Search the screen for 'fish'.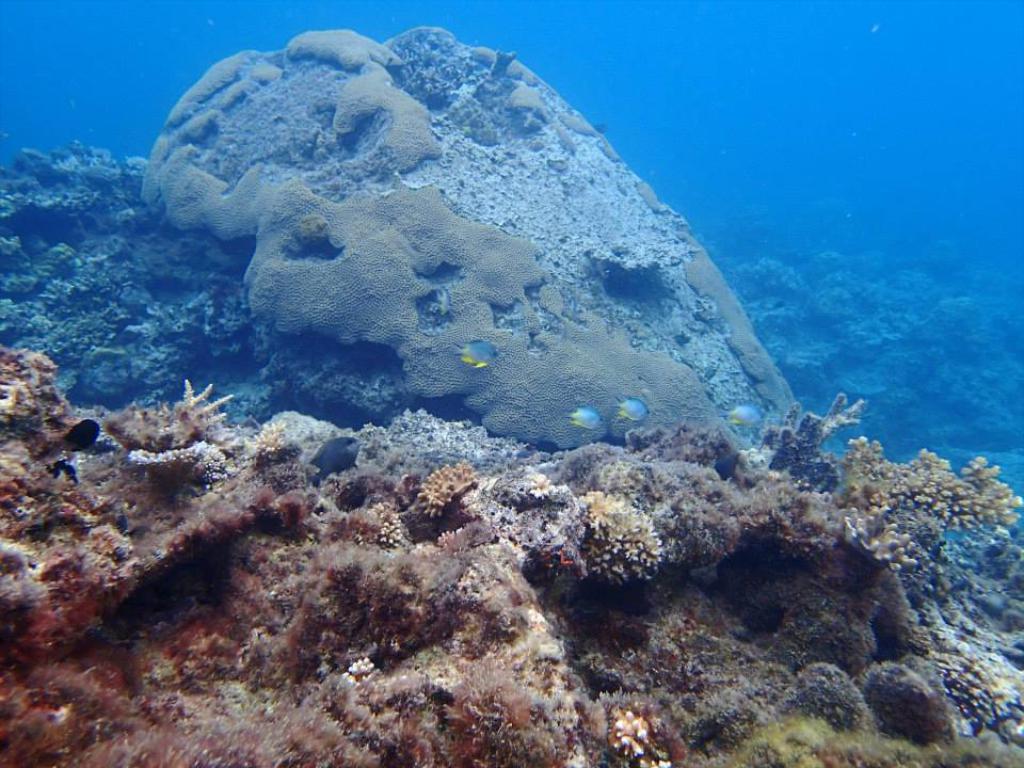
Found at 556/401/603/429.
